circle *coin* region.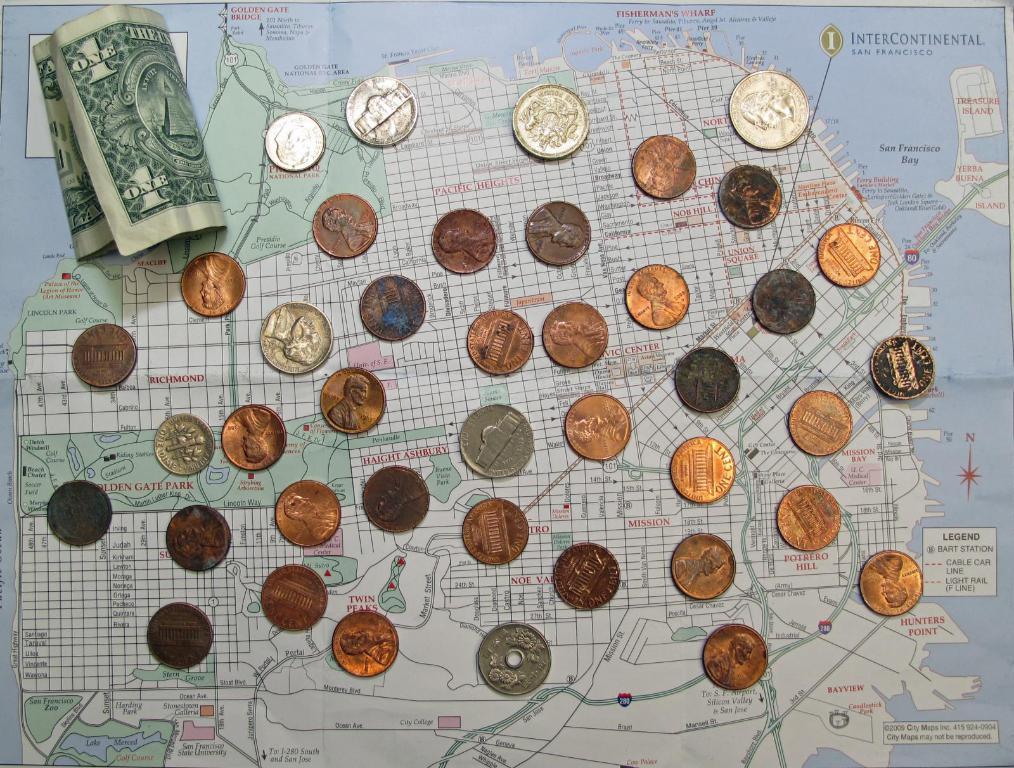
Region: 258,298,335,373.
